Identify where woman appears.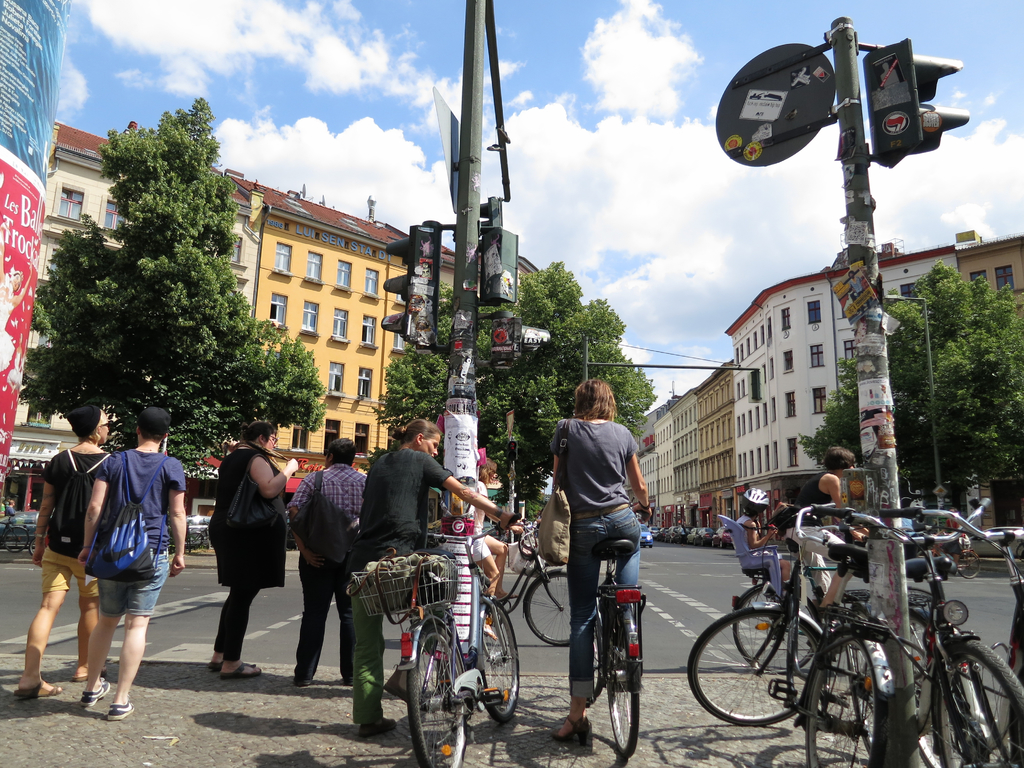
Appears at 185,429,276,691.
